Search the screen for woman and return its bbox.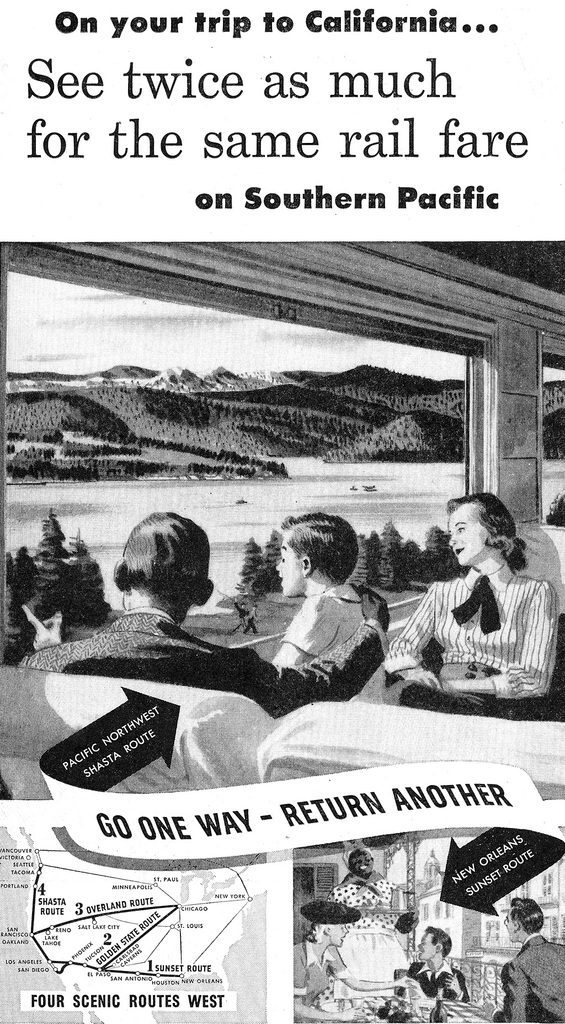
Found: (383,488,544,714).
